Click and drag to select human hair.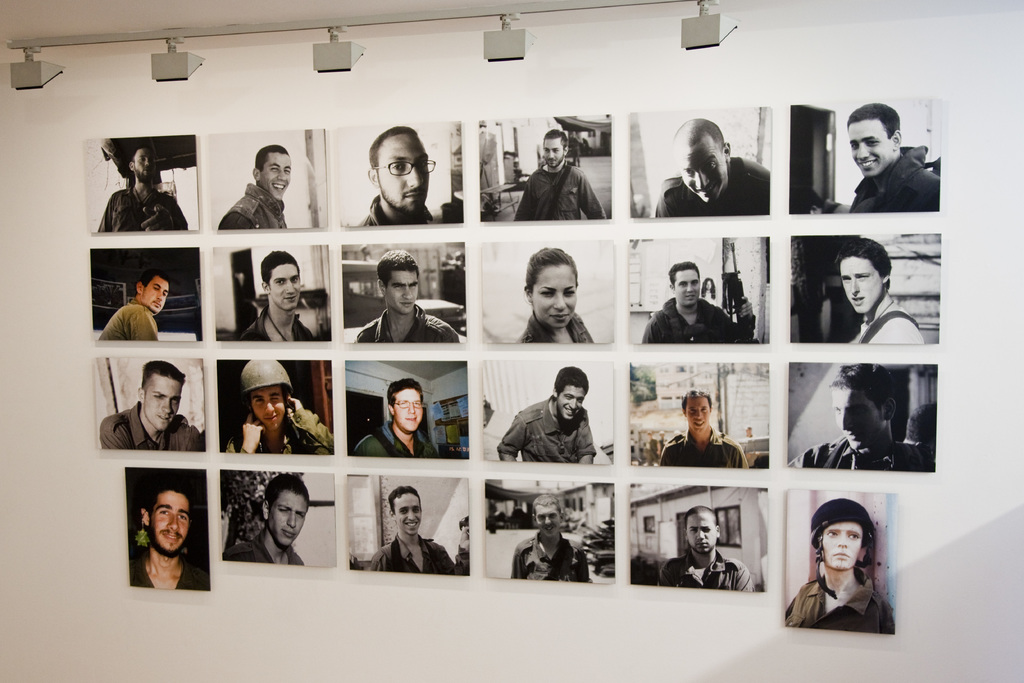
Selection: left=530, top=496, right=560, bottom=514.
